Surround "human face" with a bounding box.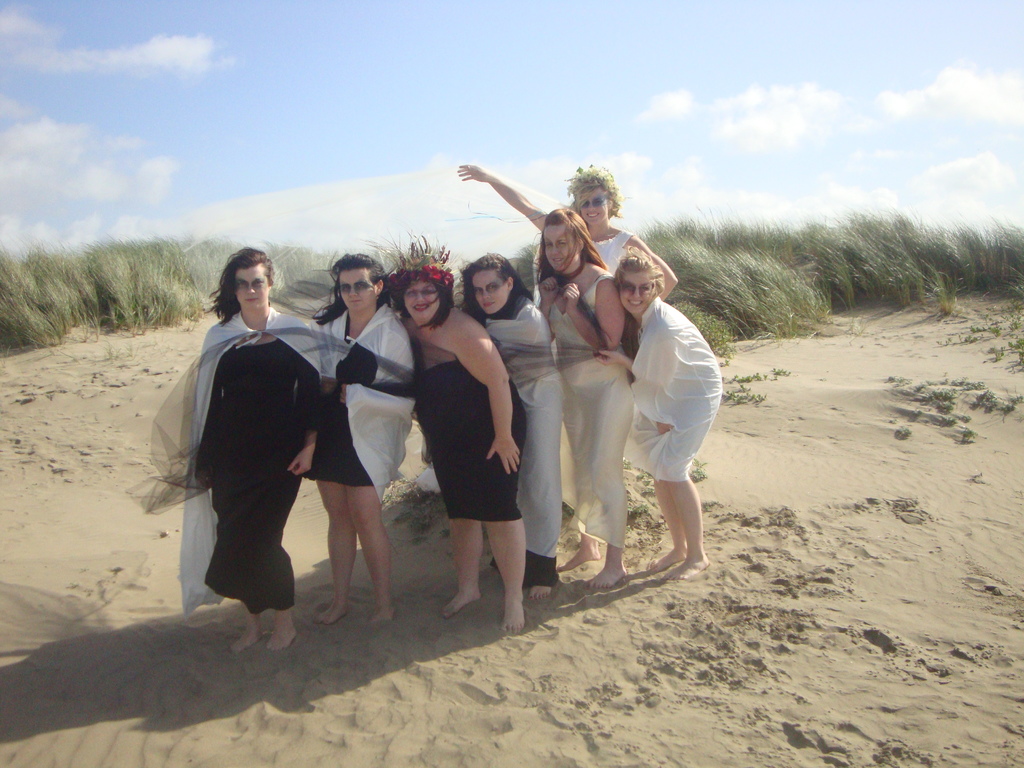
<bbox>338, 269, 380, 314</bbox>.
